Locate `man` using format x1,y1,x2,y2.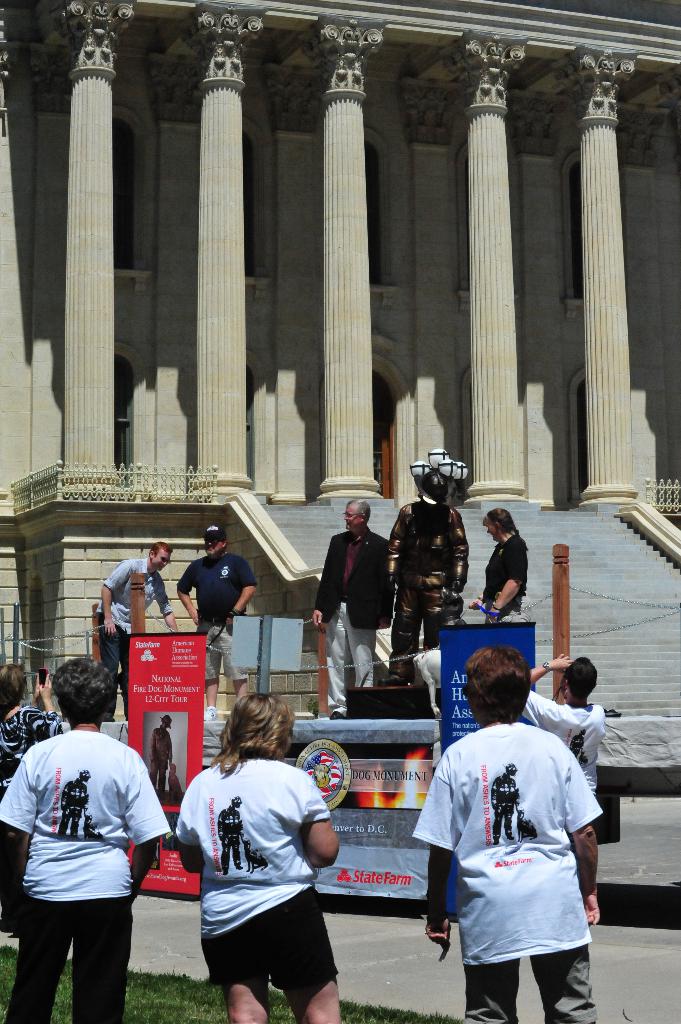
99,540,177,719.
